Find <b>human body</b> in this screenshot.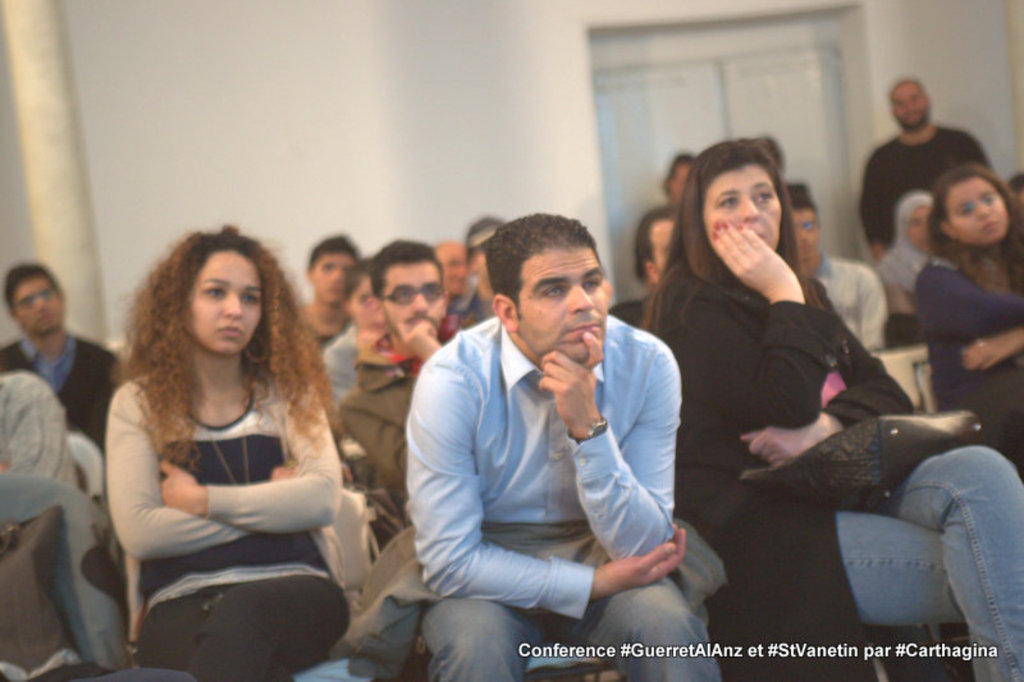
The bounding box for <b>human body</b> is <region>914, 255, 1023, 466</region>.
